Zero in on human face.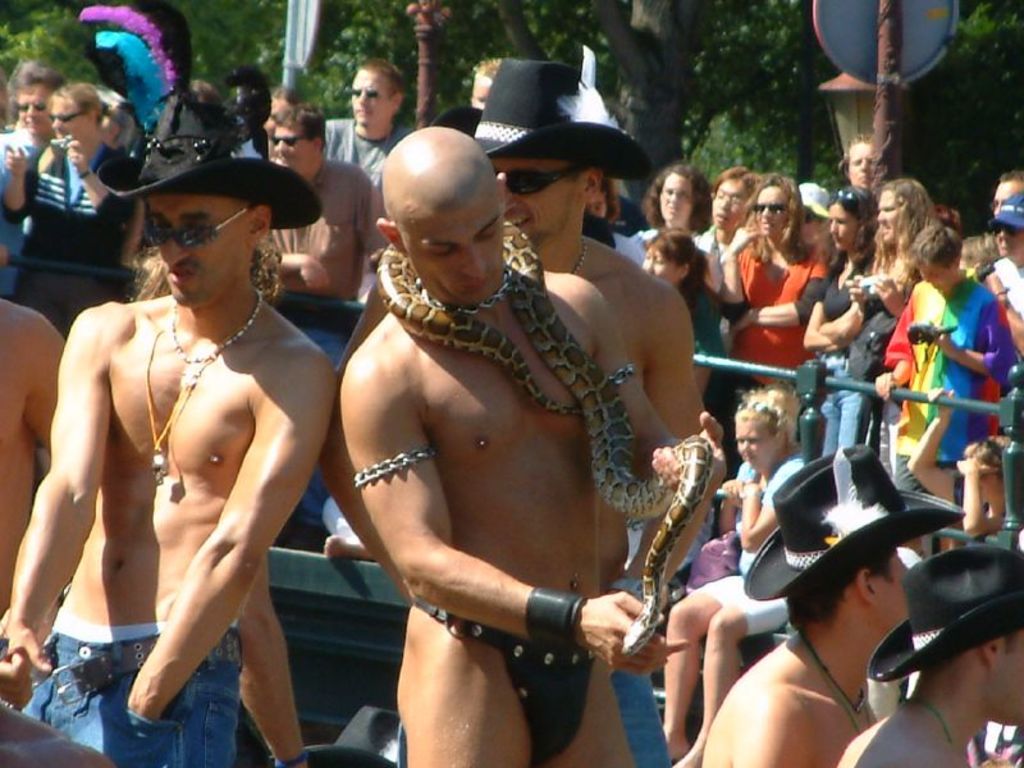
Zeroed in: BBox(658, 169, 695, 223).
